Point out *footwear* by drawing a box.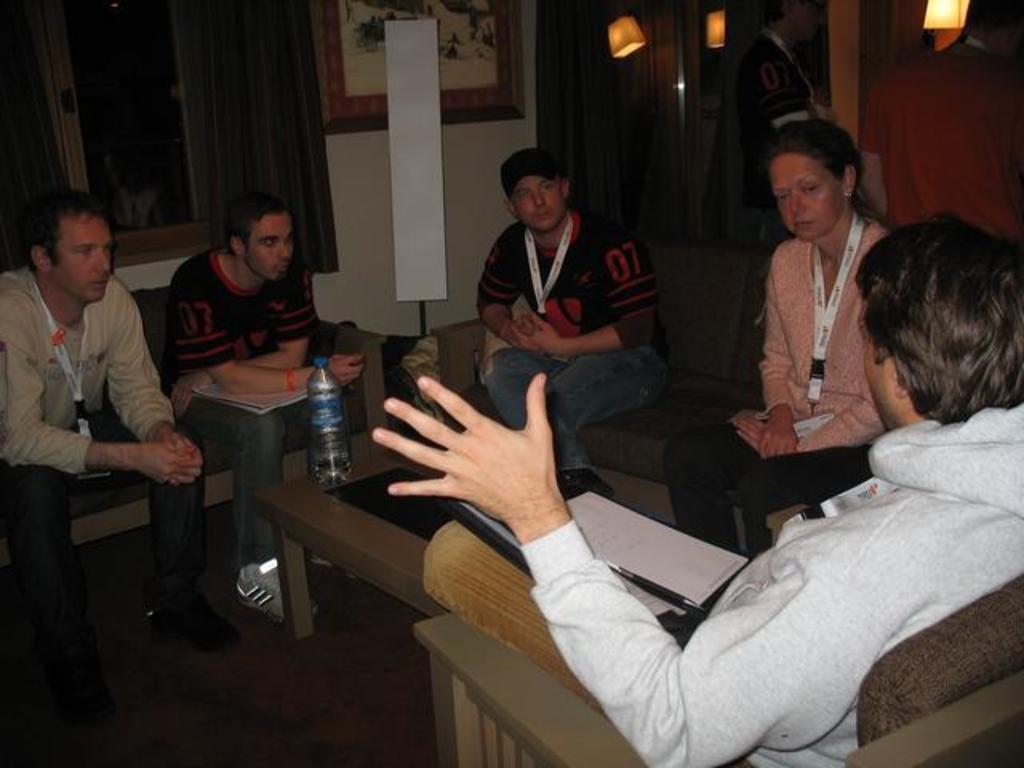
bbox=[144, 574, 261, 653].
